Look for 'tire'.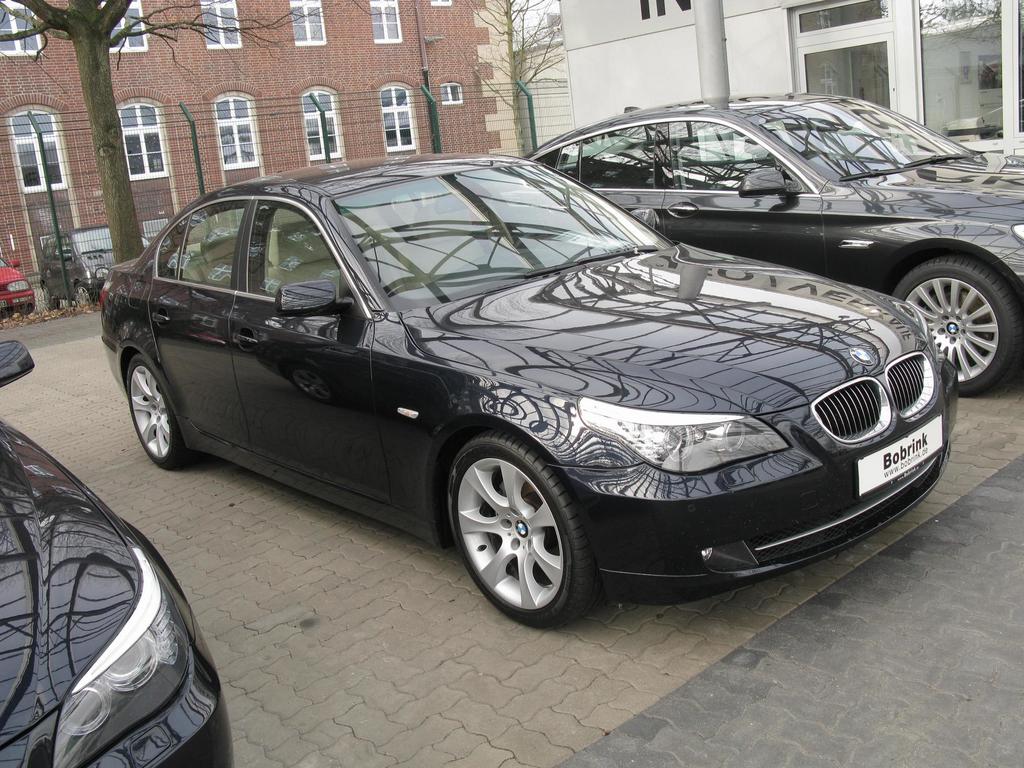
Found: {"left": 125, "top": 352, "right": 185, "bottom": 468}.
